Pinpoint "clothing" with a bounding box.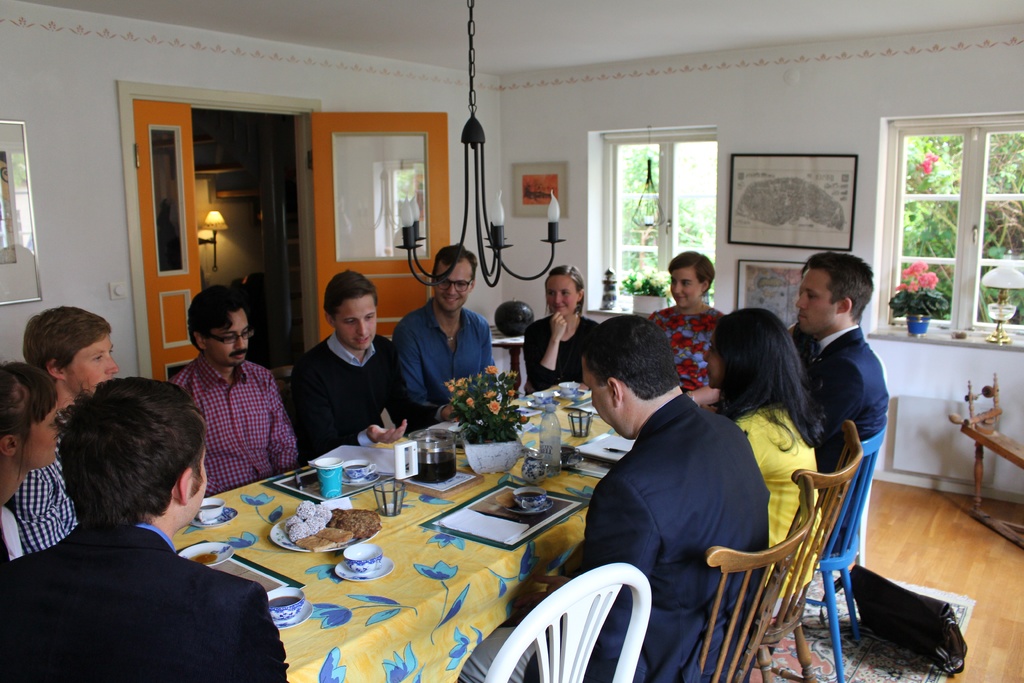
detection(733, 406, 823, 619).
